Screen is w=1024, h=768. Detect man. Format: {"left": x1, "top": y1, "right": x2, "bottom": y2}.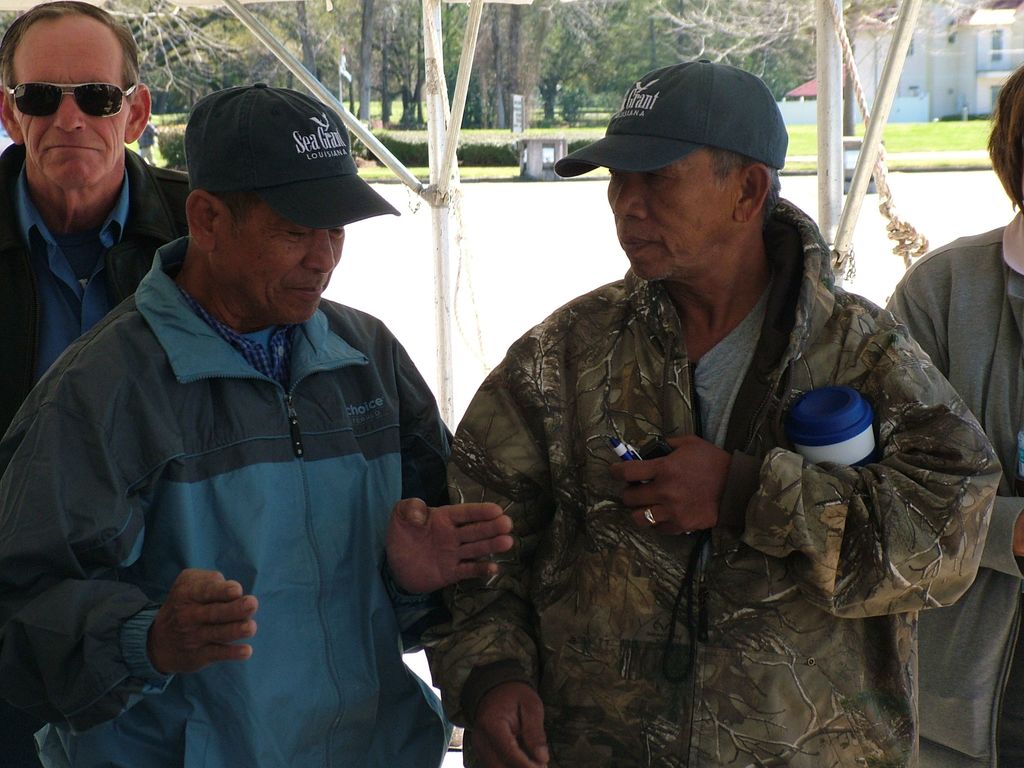
{"left": 0, "top": 0, "right": 191, "bottom": 442}.
